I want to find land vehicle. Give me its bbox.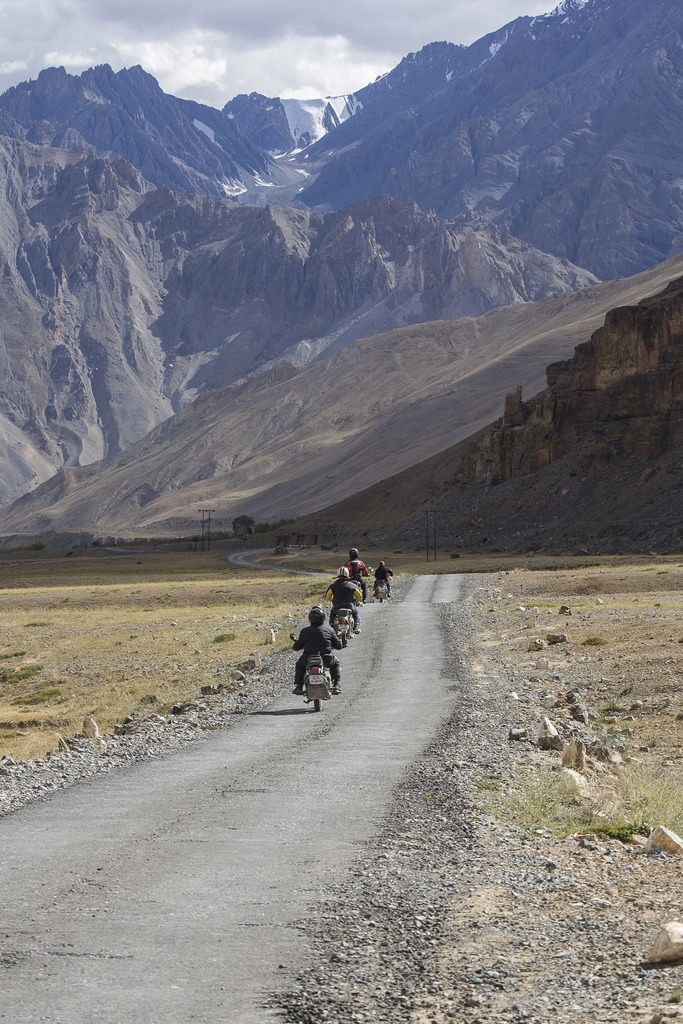
bbox=(377, 579, 394, 600).
